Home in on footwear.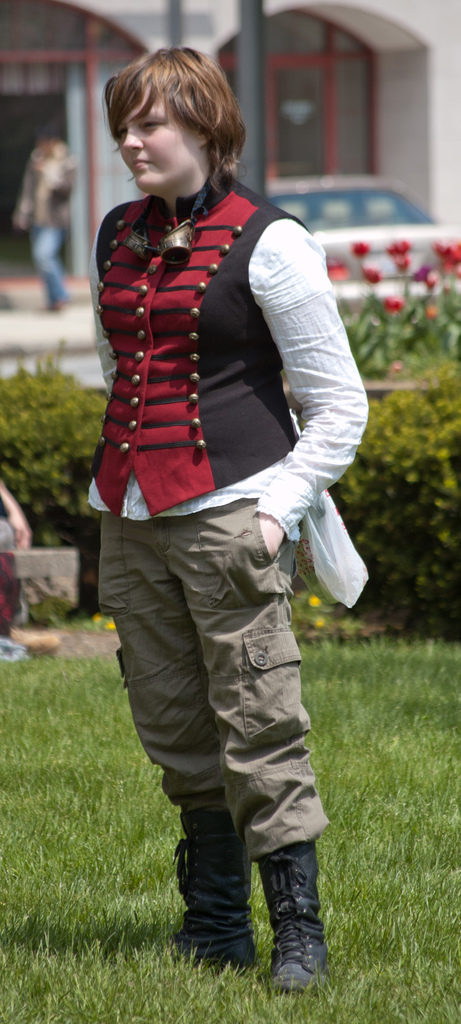
Homed in at select_region(259, 840, 336, 1003).
